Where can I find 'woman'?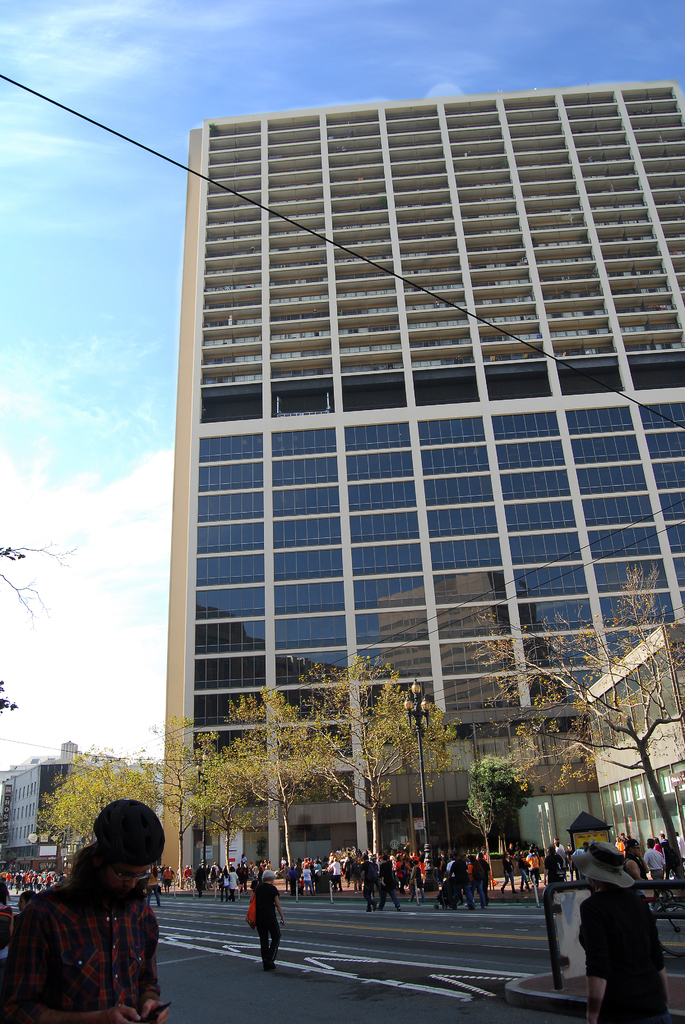
You can find it at Rect(395, 853, 408, 893).
